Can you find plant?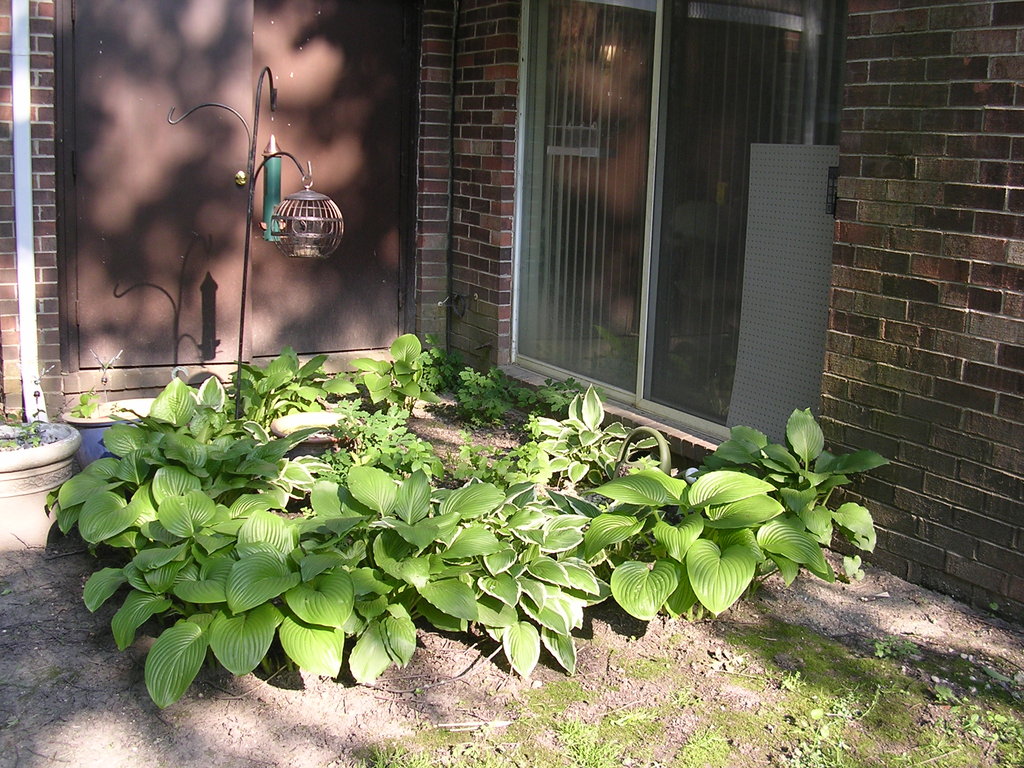
Yes, bounding box: {"left": 420, "top": 312, "right": 471, "bottom": 375}.
